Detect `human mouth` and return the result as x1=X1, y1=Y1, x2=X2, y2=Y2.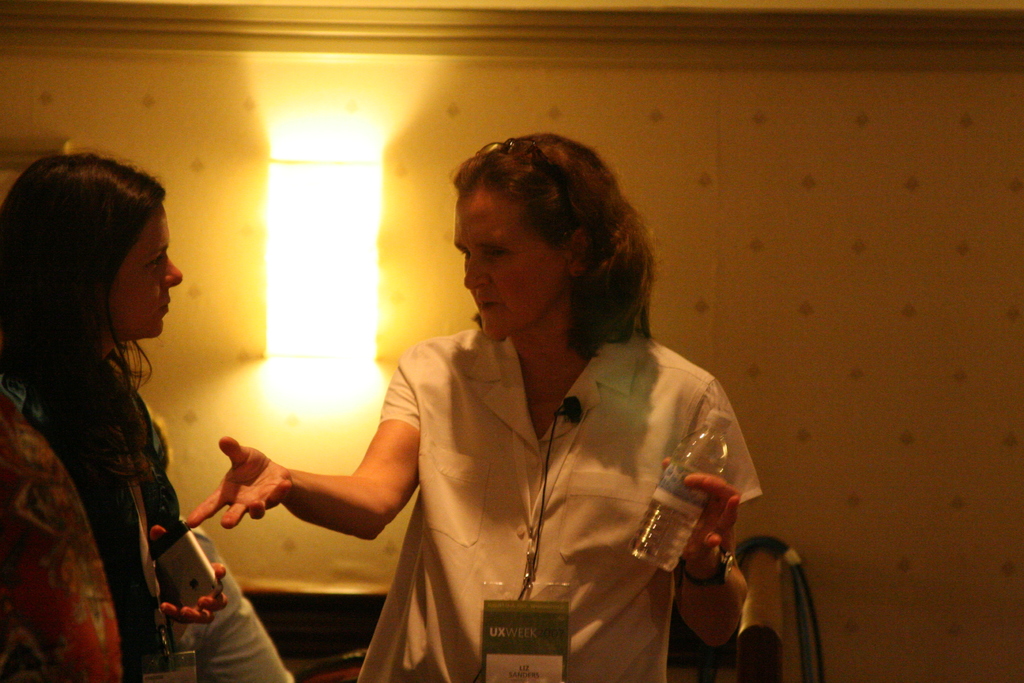
x1=157, y1=299, x2=170, y2=315.
